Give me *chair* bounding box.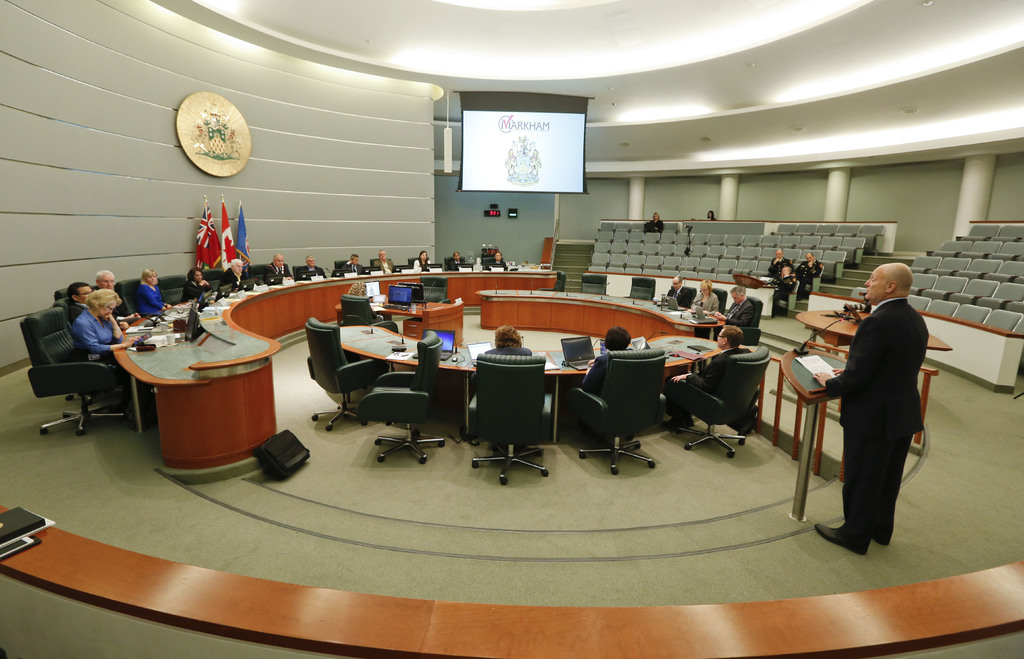
(696, 289, 726, 314).
